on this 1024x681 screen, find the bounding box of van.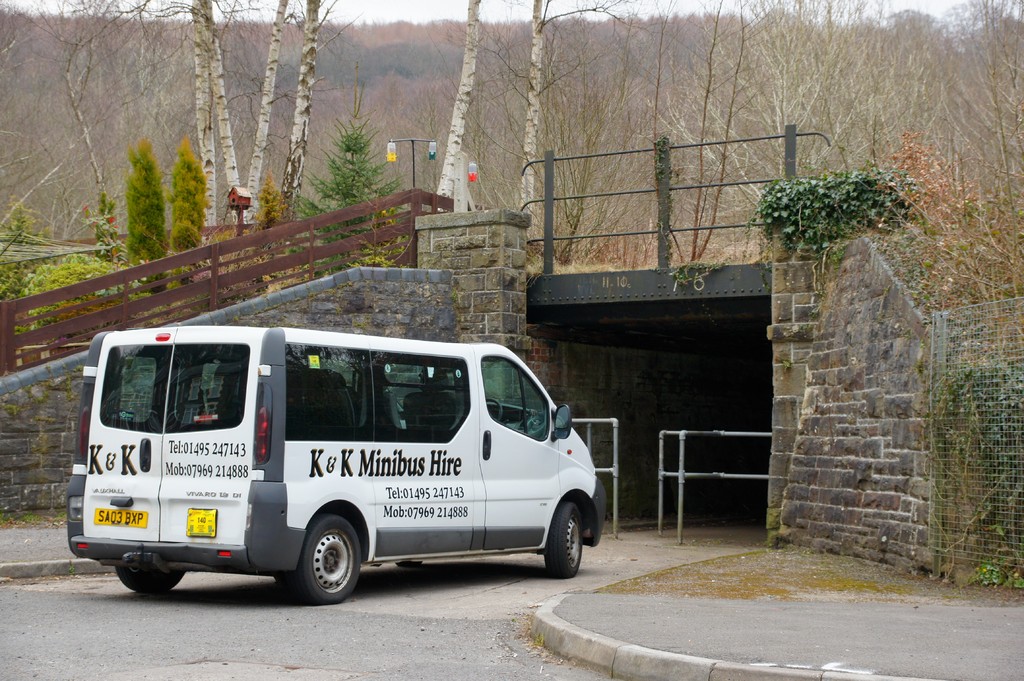
Bounding box: box(64, 328, 609, 605).
